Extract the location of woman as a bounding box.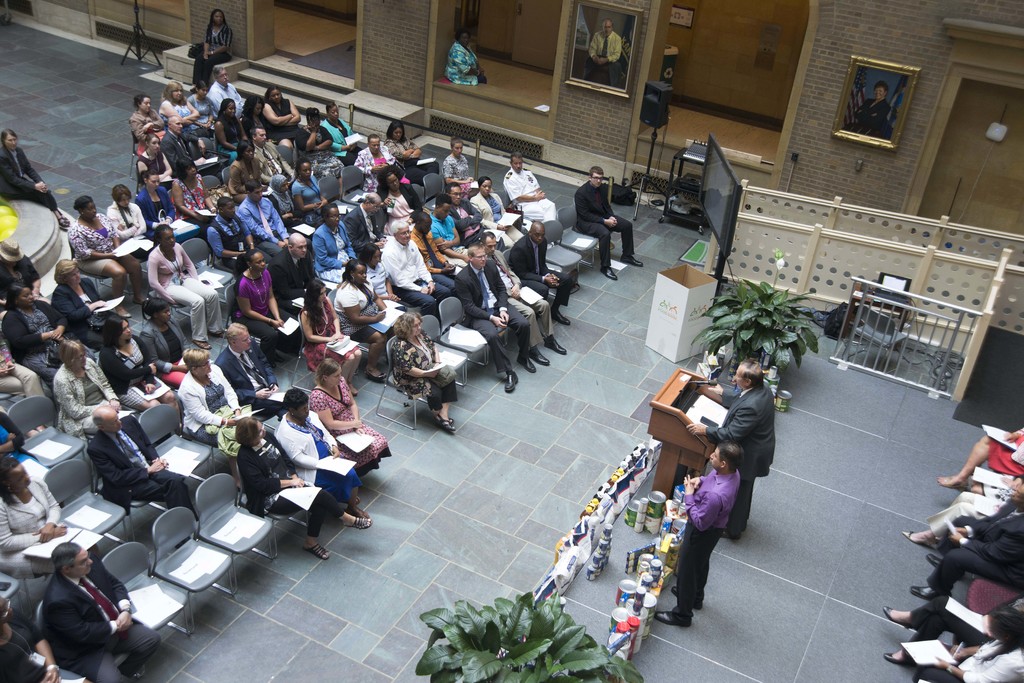
select_region(232, 246, 291, 370).
